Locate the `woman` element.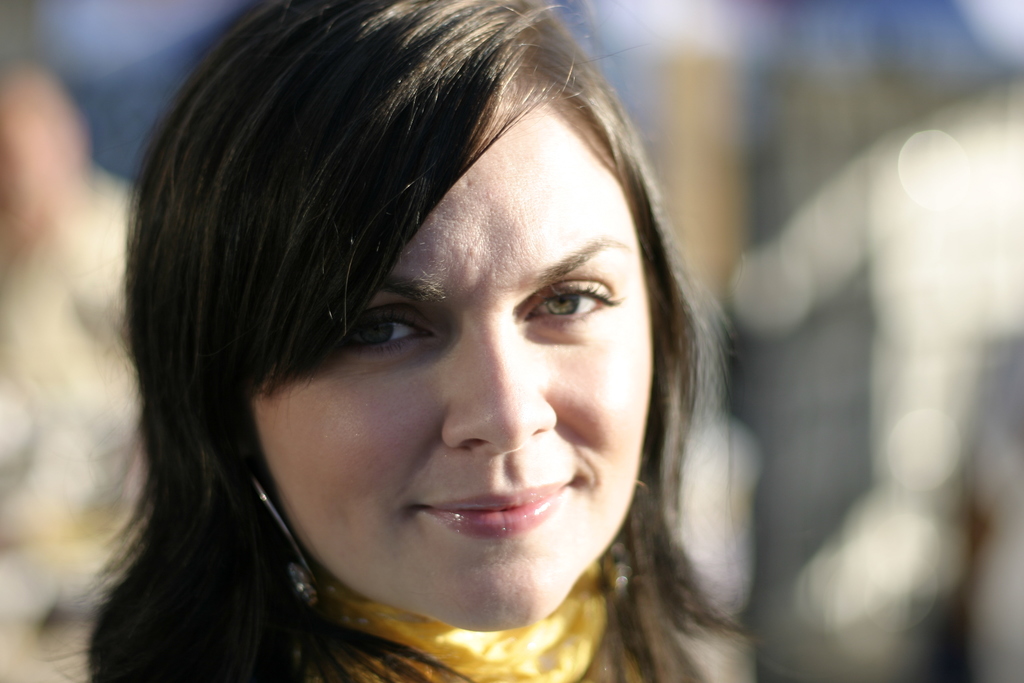
Element bbox: bbox=[133, 15, 808, 682].
